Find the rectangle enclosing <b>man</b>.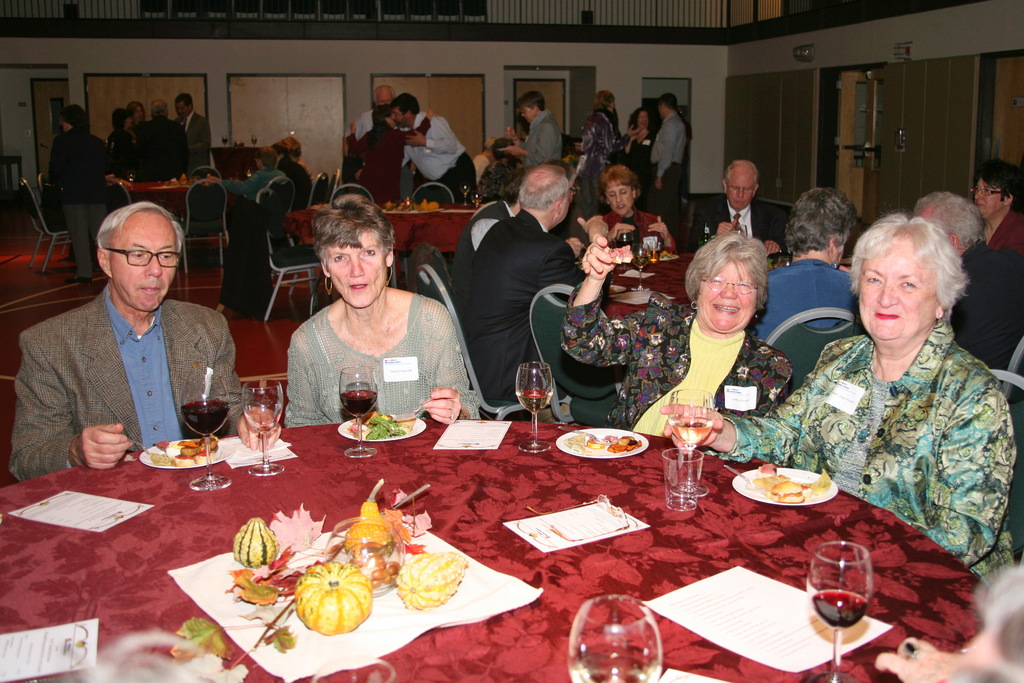
<box>47,105,110,321</box>.
